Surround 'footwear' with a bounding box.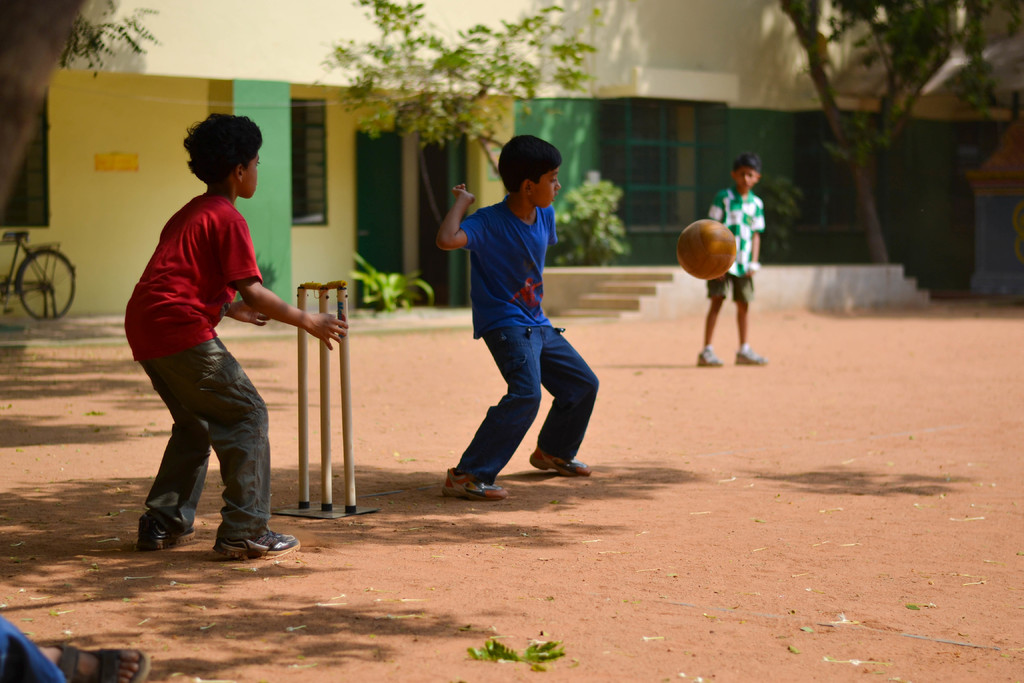
detection(692, 344, 721, 373).
